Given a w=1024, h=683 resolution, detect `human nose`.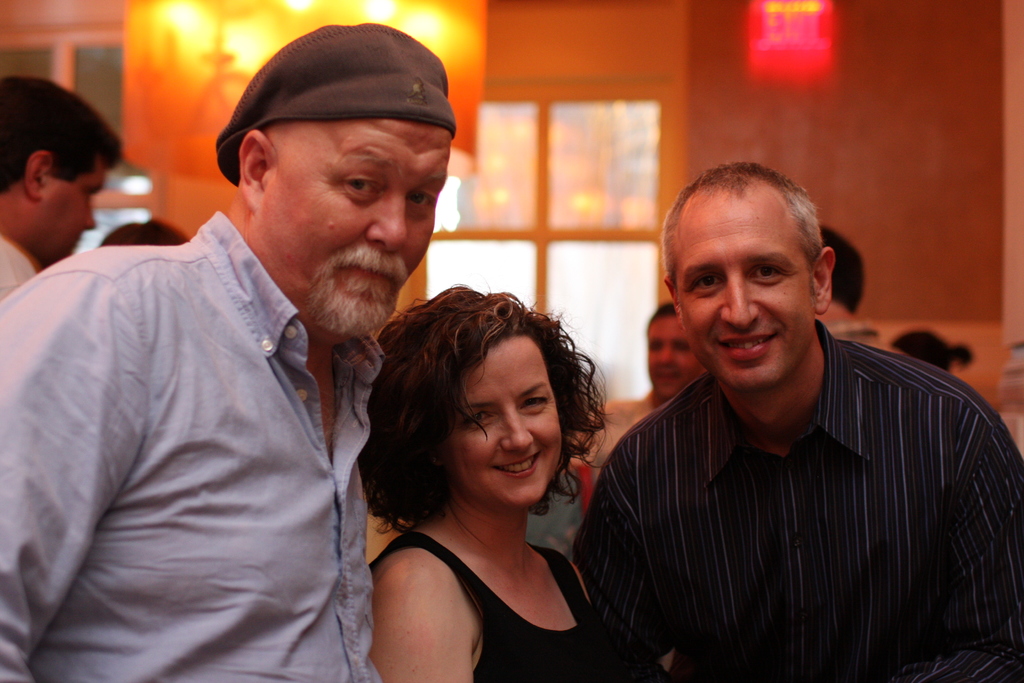
<region>85, 197, 94, 232</region>.
